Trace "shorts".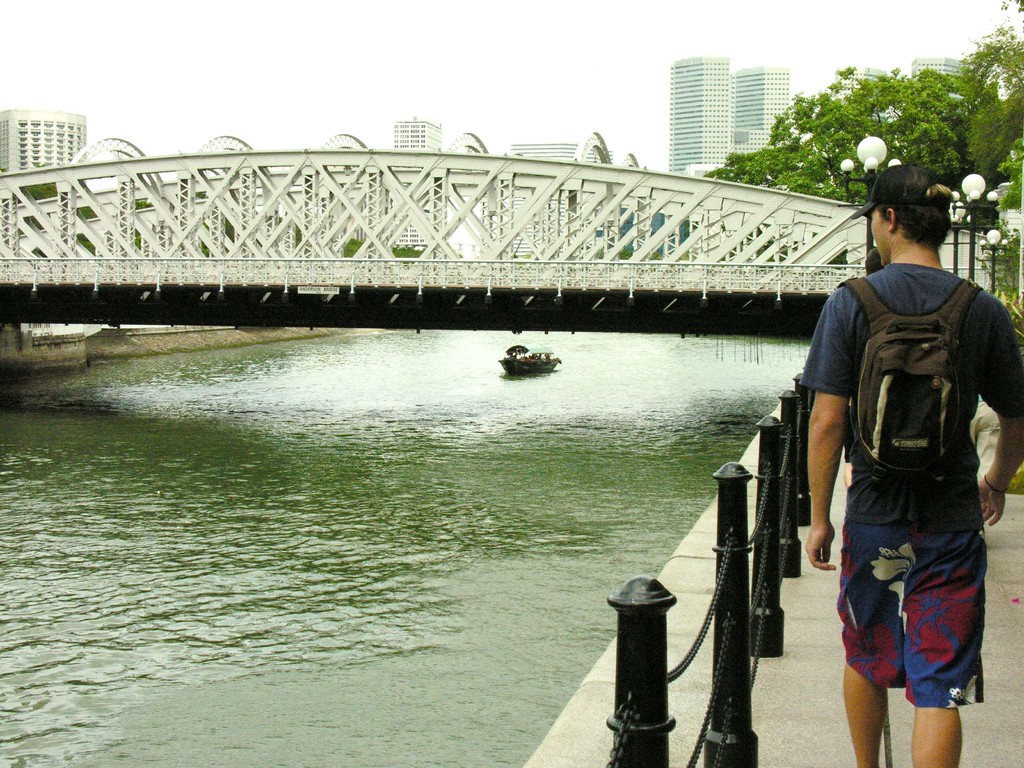
Traced to rect(836, 515, 988, 708).
